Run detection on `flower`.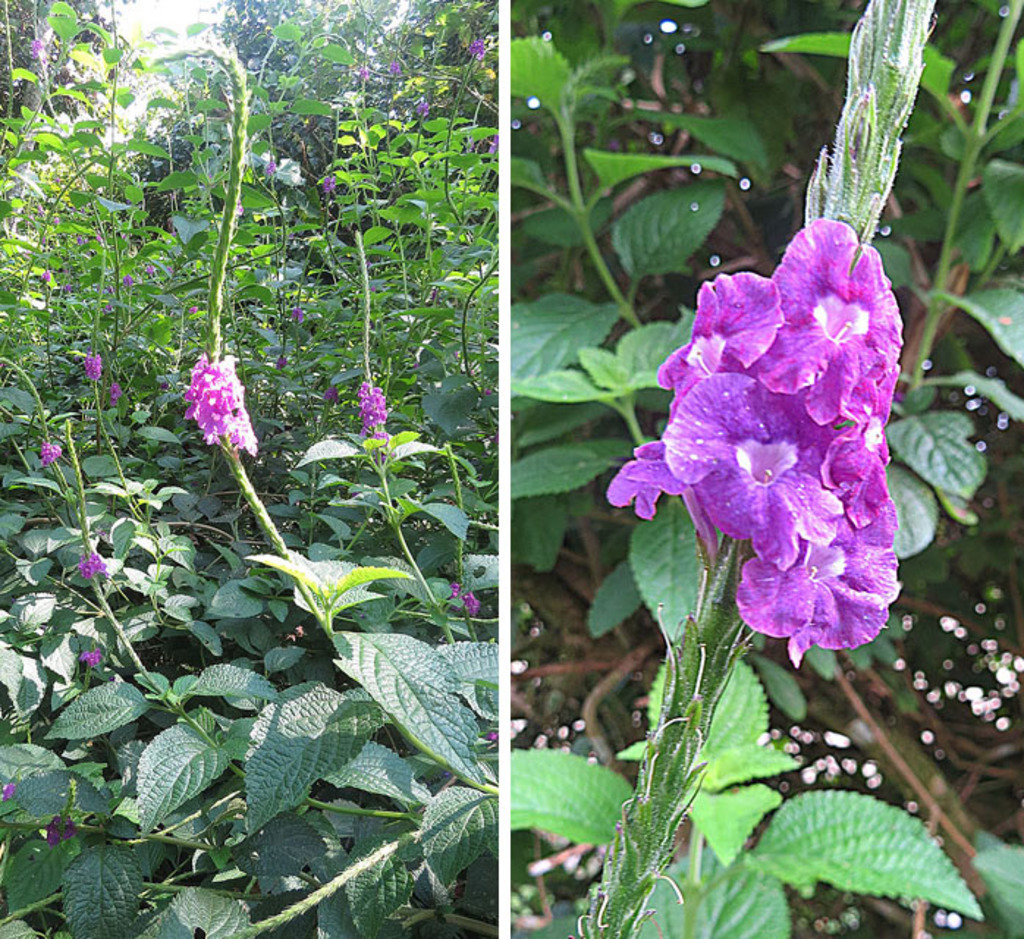
Result: 447,582,483,615.
